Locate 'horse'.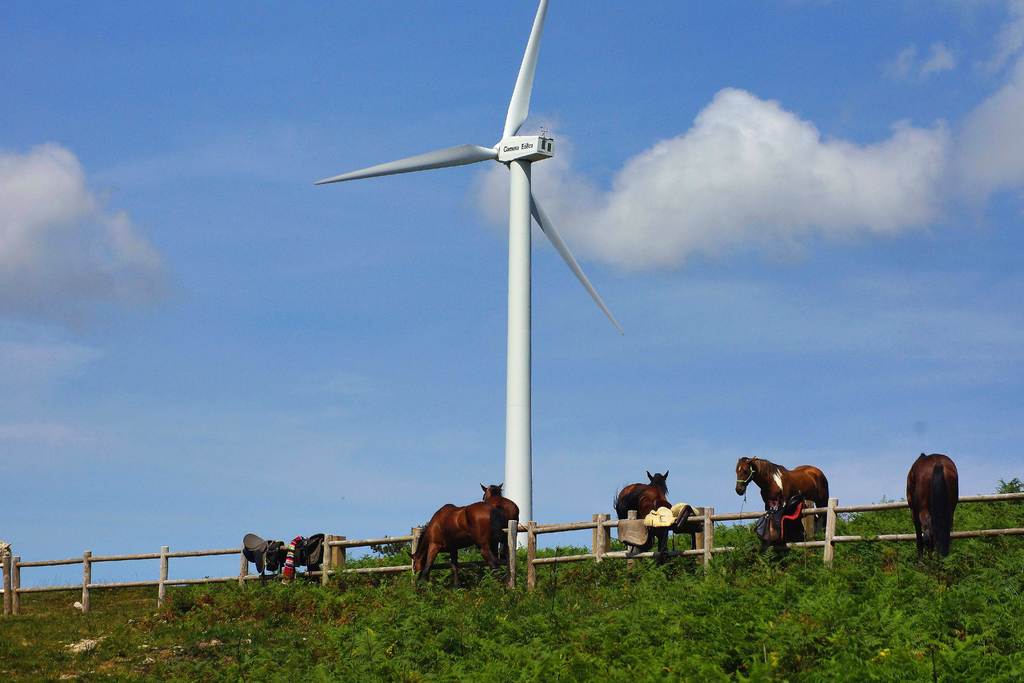
Bounding box: <box>733,454,829,527</box>.
